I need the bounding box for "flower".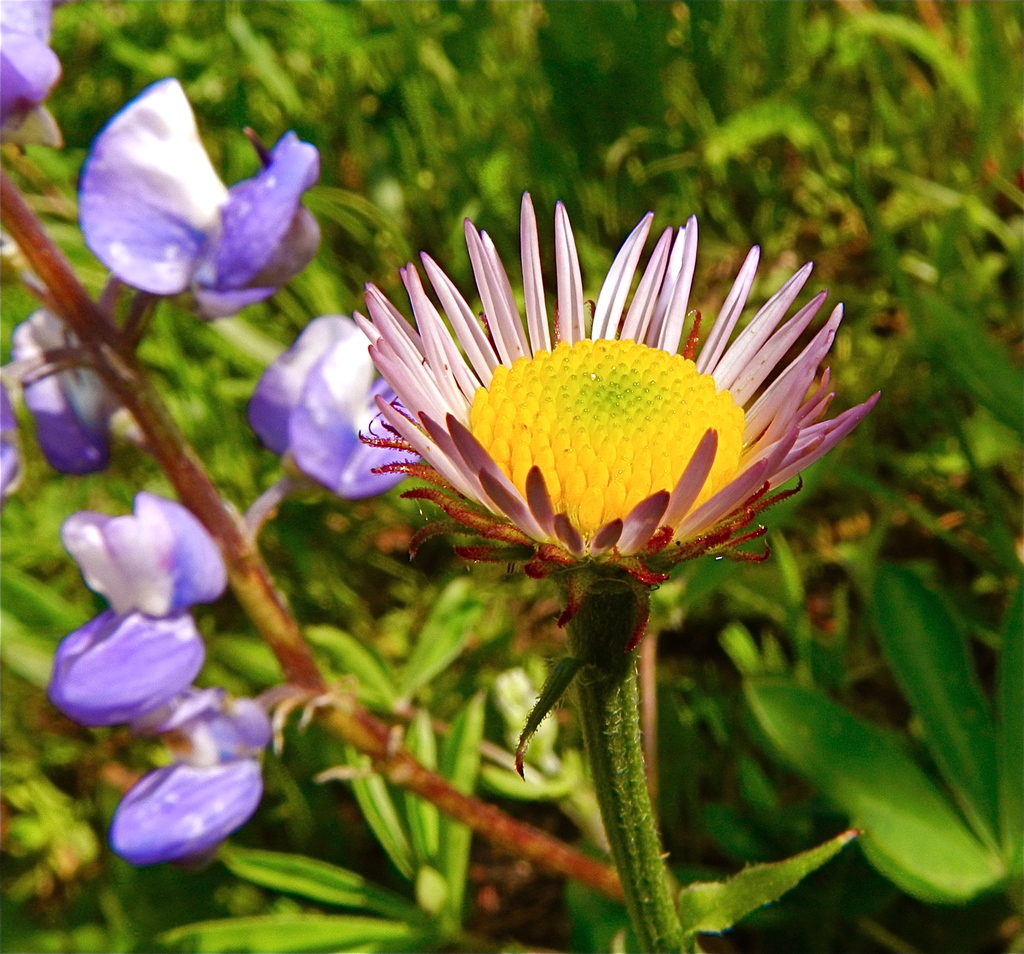
Here it is: 110 678 280 872.
